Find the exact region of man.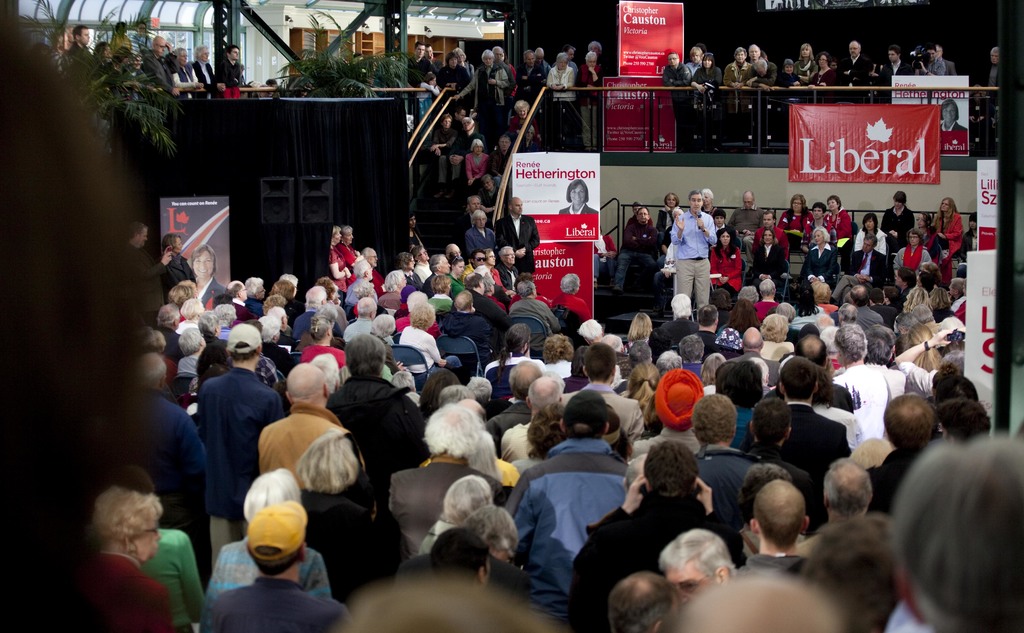
Exact region: {"x1": 671, "y1": 190, "x2": 718, "y2": 315}.
